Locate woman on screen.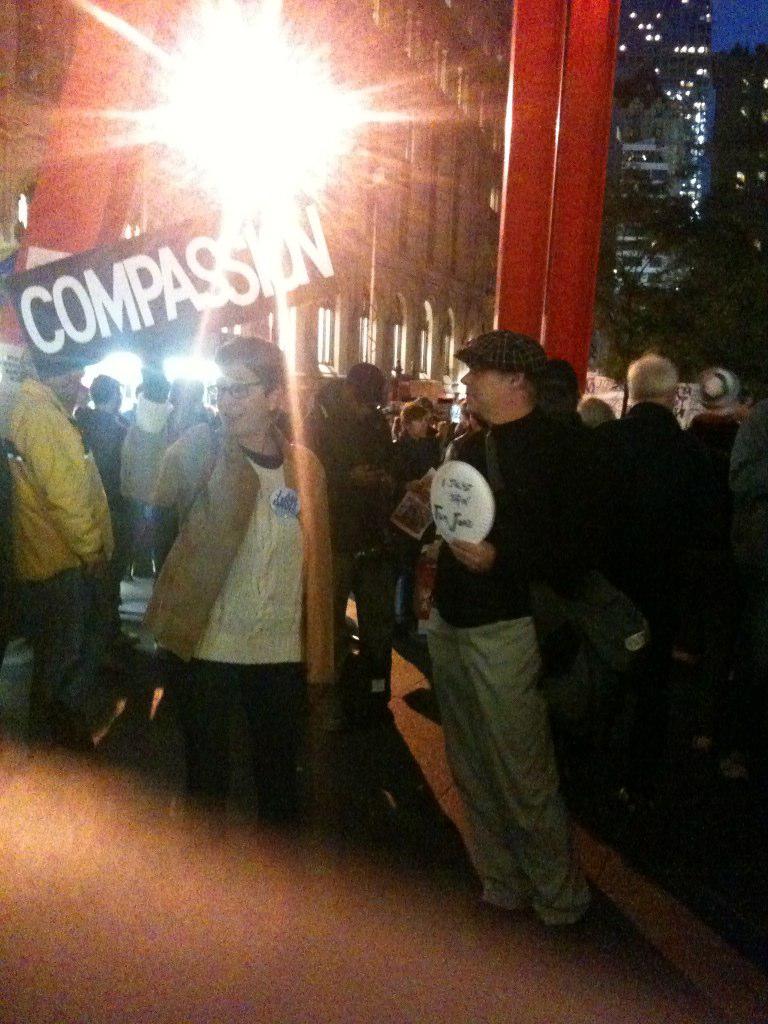
On screen at l=120, t=333, r=335, b=851.
